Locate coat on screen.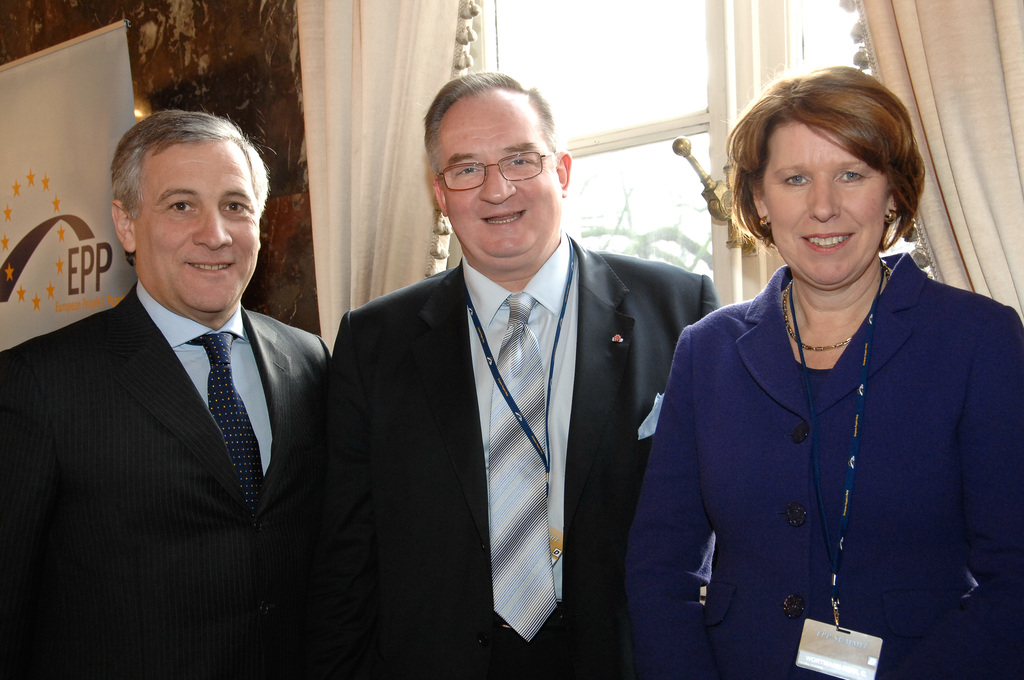
On screen at <box>620,270,1023,679</box>.
